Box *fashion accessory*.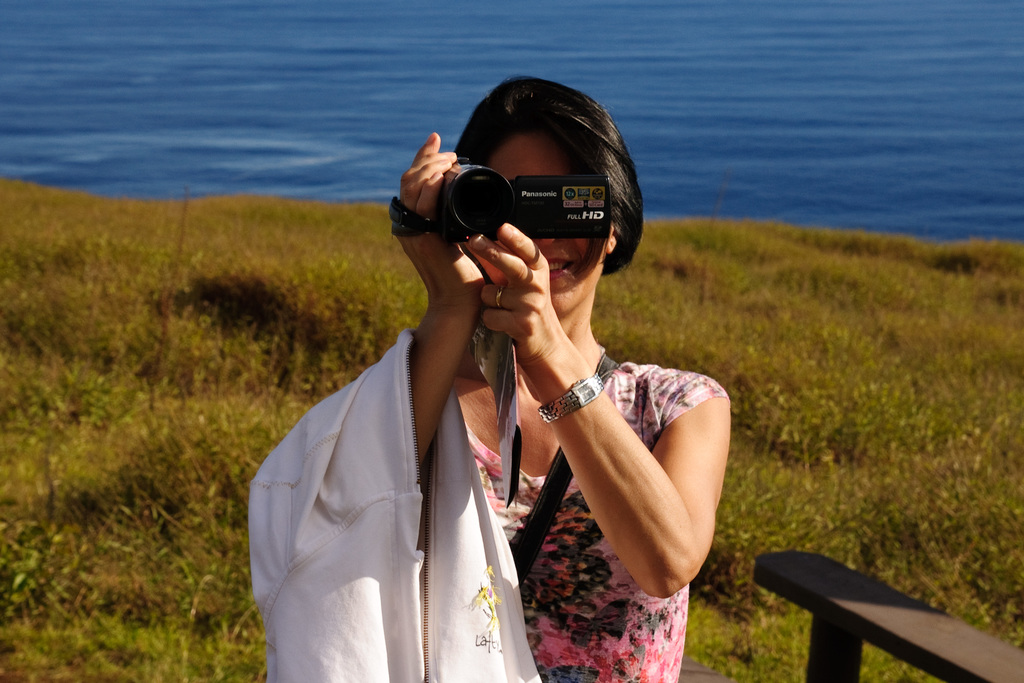
496,287,502,310.
